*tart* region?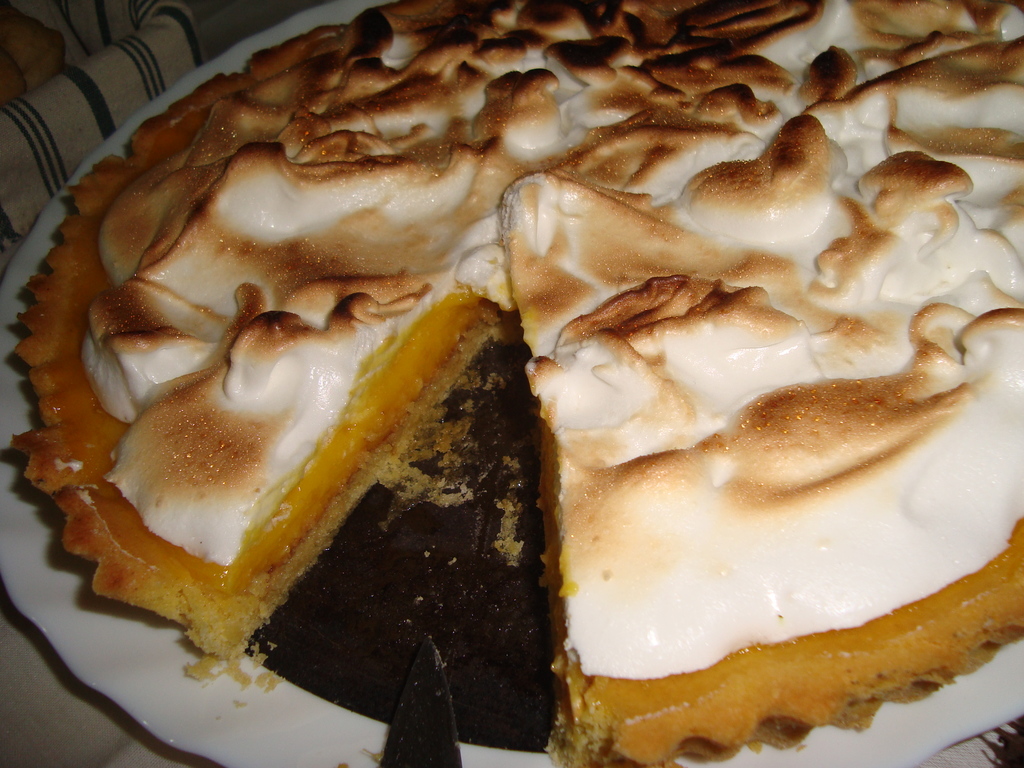
(left=16, top=0, right=1023, bottom=765)
